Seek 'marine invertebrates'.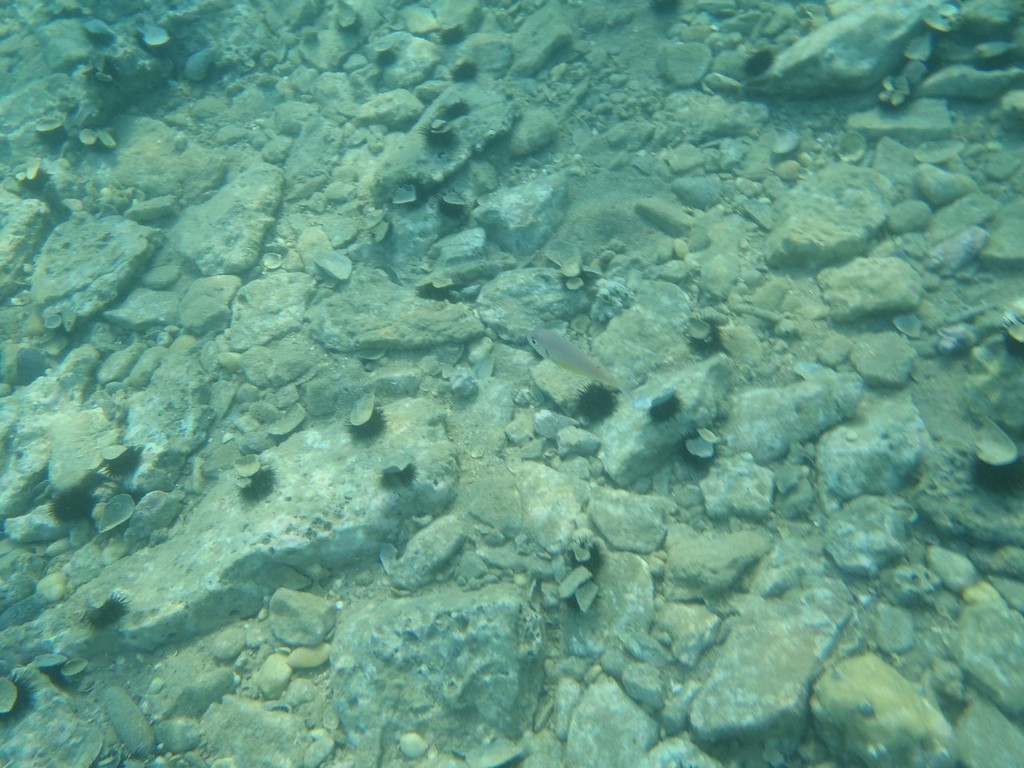
(x1=77, y1=117, x2=125, y2=155).
